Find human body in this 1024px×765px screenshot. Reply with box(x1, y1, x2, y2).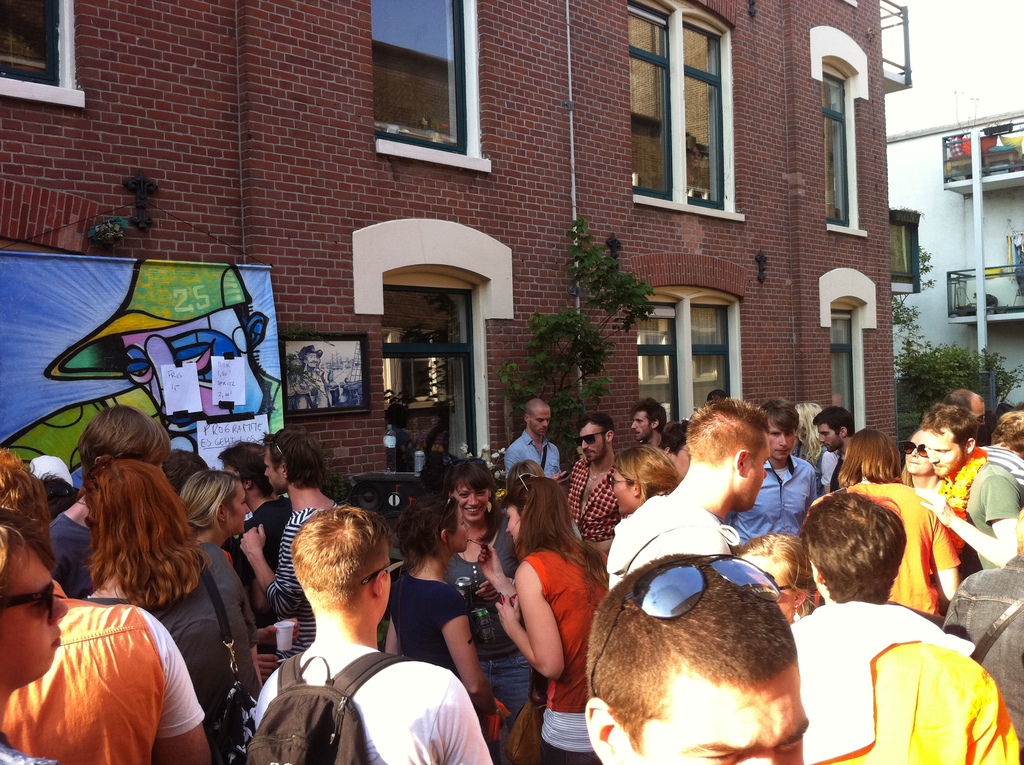
box(449, 455, 539, 739).
